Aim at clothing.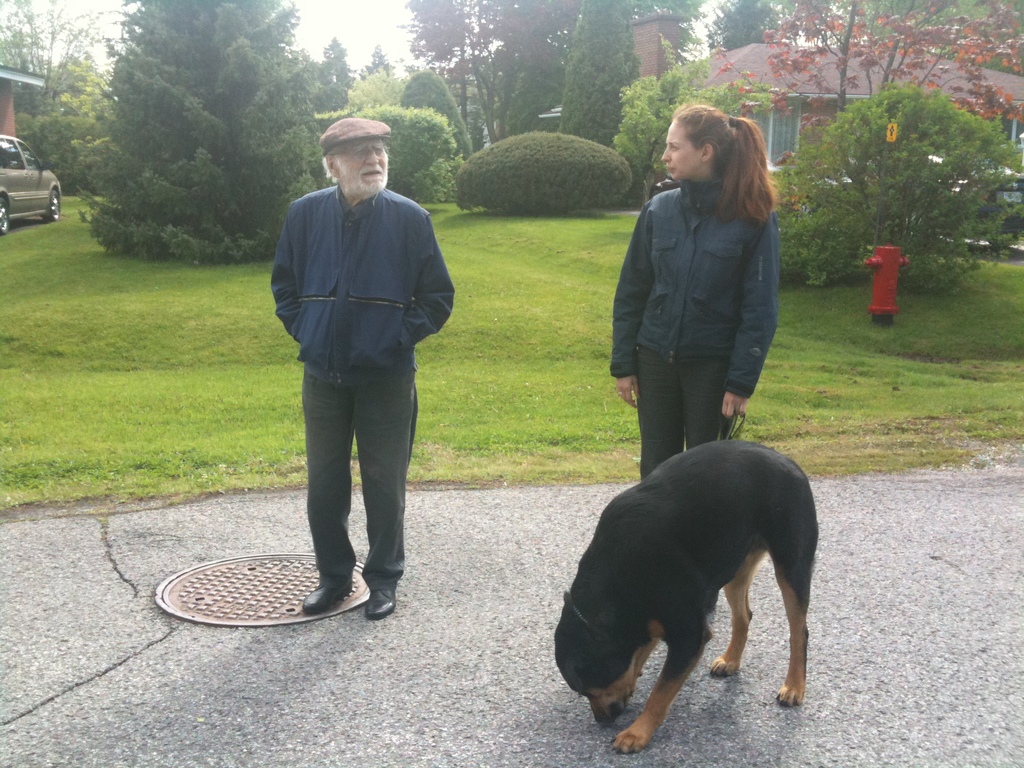
Aimed at 268:185:454:595.
